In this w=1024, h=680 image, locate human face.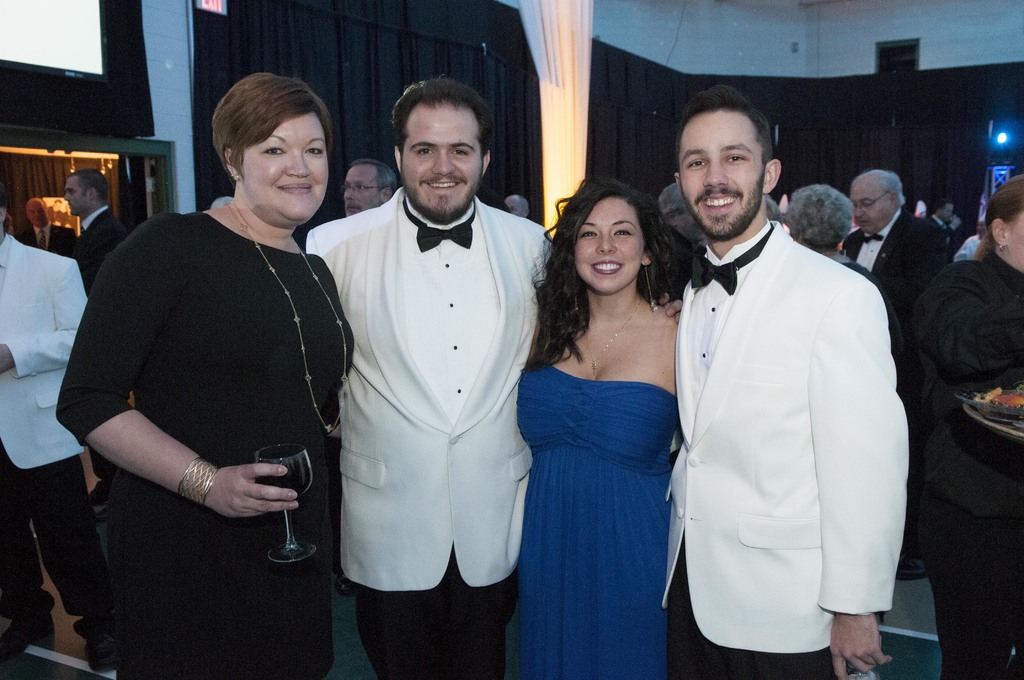
Bounding box: (241,107,332,227).
